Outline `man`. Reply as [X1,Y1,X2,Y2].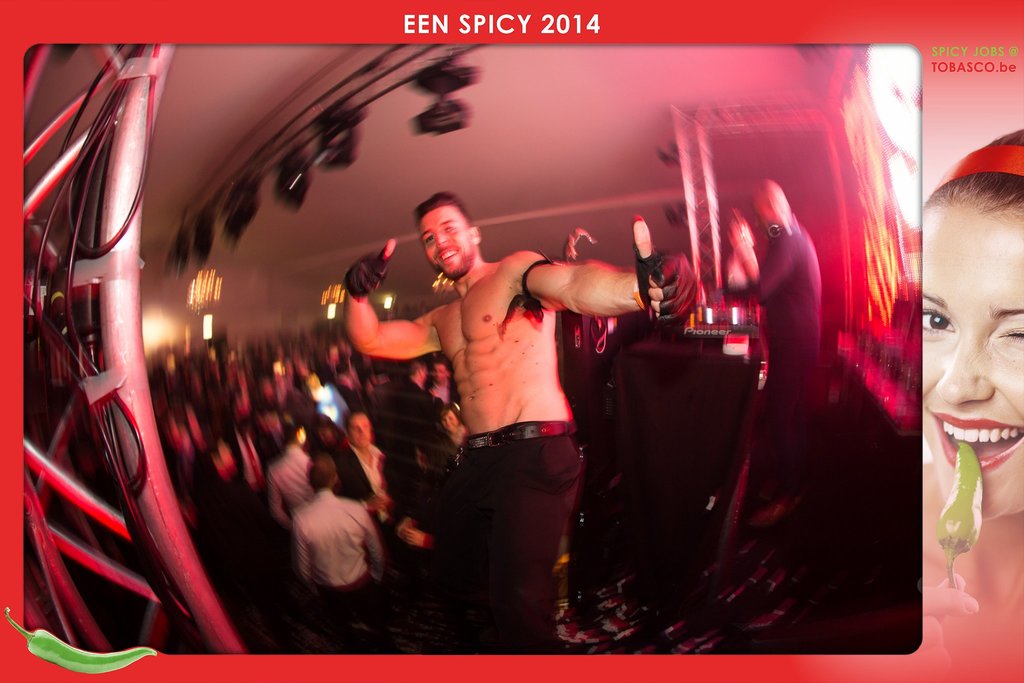
[339,410,427,577].
